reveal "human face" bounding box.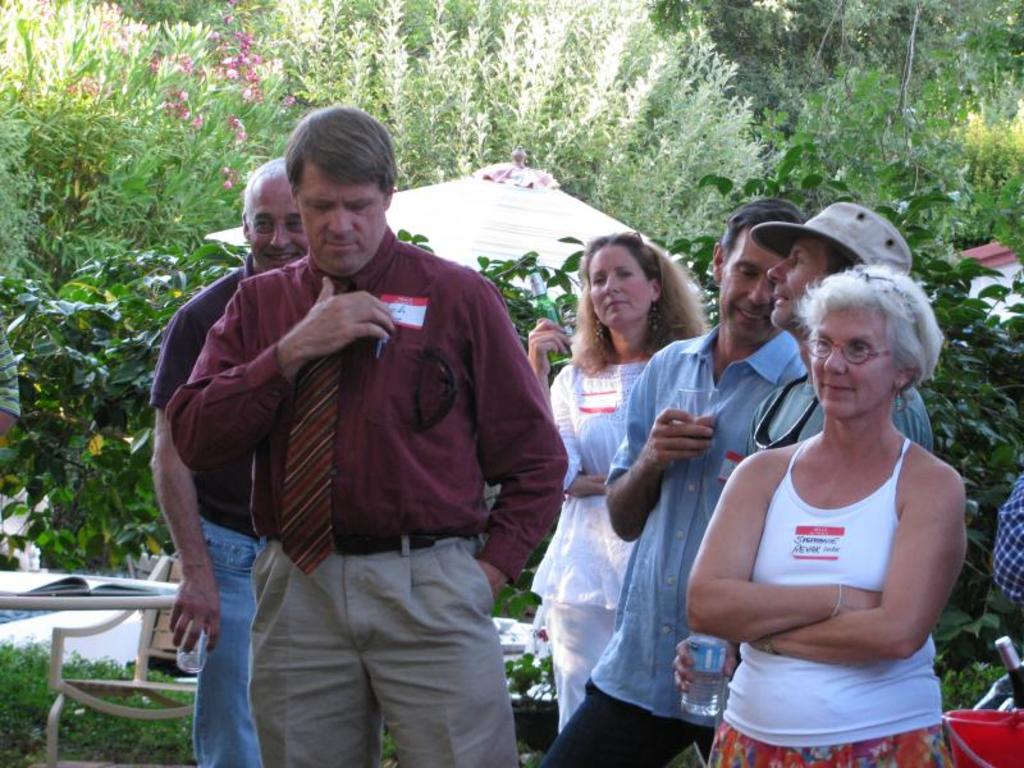
Revealed: region(246, 174, 303, 269).
